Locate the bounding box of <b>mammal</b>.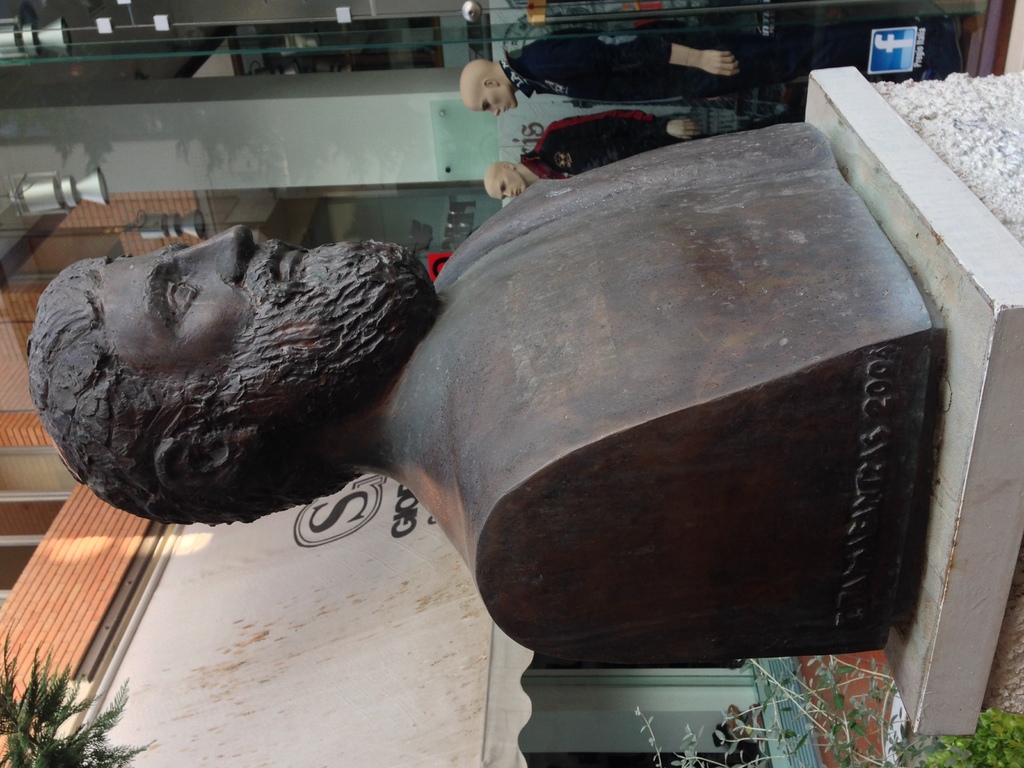
Bounding box: box=[463, 19, 963, 120].
